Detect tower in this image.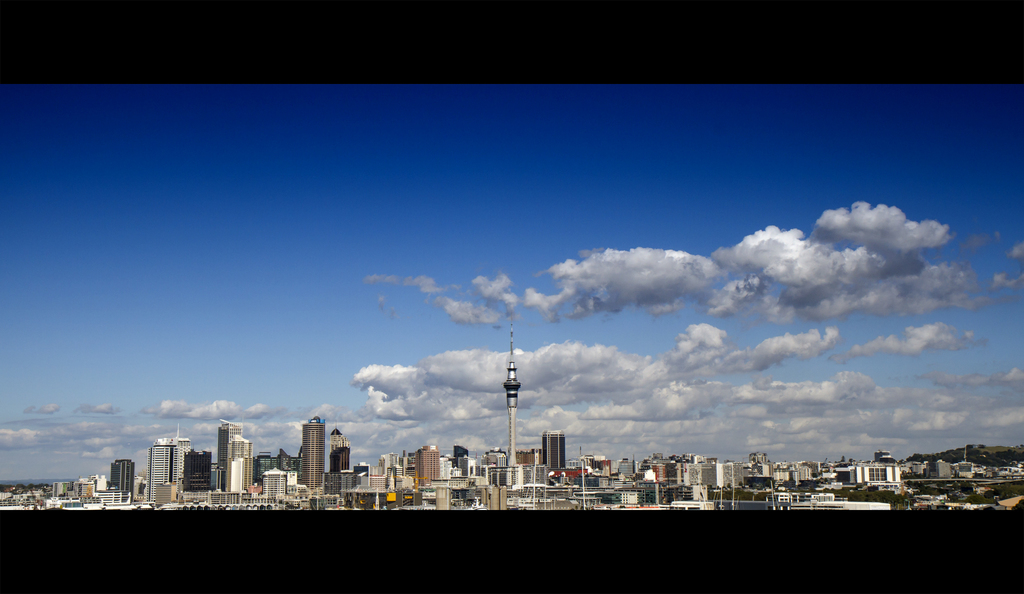
Detection: locate(324, 462, 356, 494).
